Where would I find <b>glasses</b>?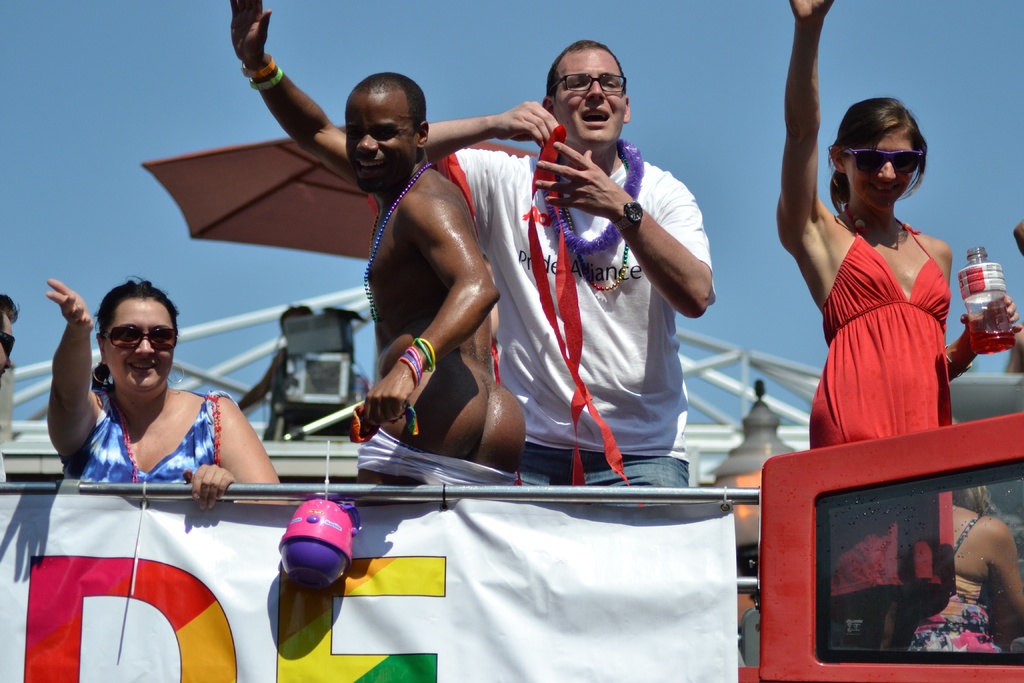
At pyautogui.locateOnScreen(78, 324, 175, 369).
